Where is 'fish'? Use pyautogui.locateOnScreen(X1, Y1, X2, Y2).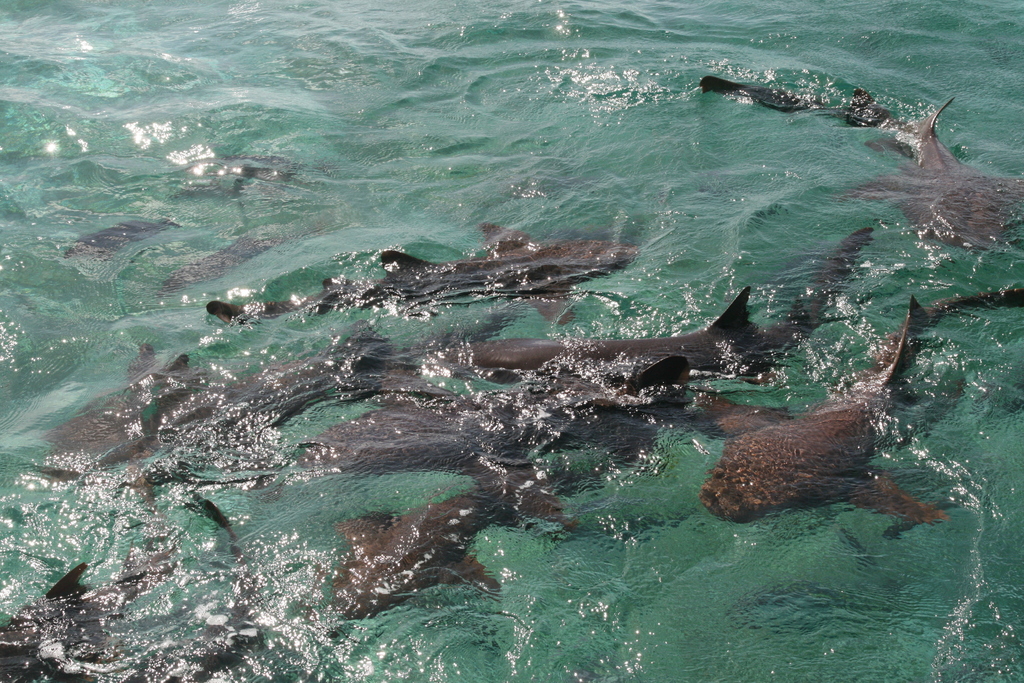
pyautogui.locateOnScreen(138, 320, 388, 488).
